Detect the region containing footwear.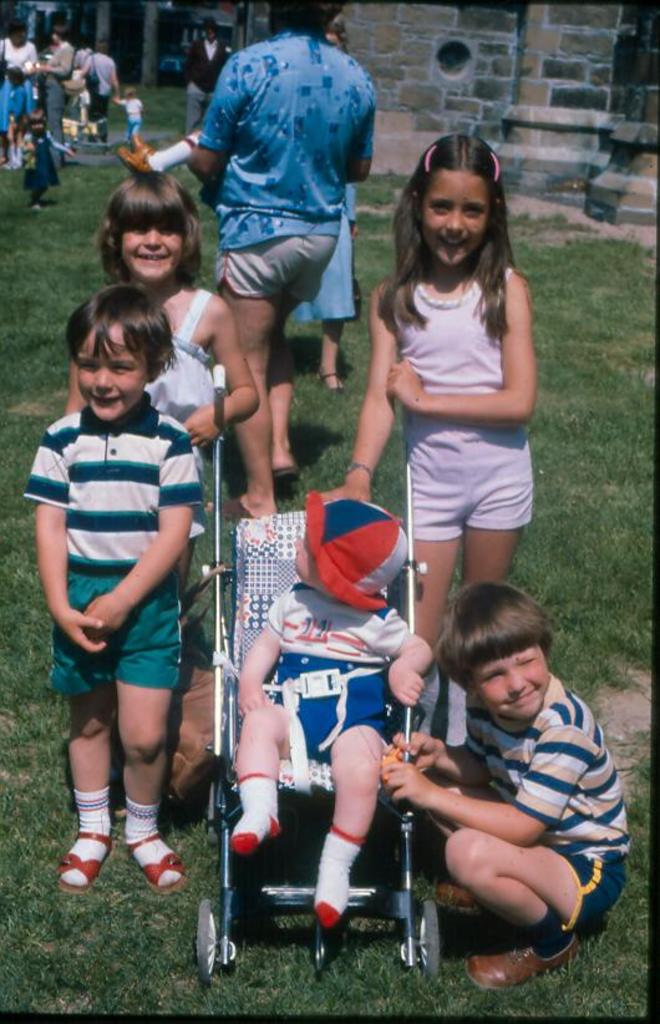
(467,936,585,988).
